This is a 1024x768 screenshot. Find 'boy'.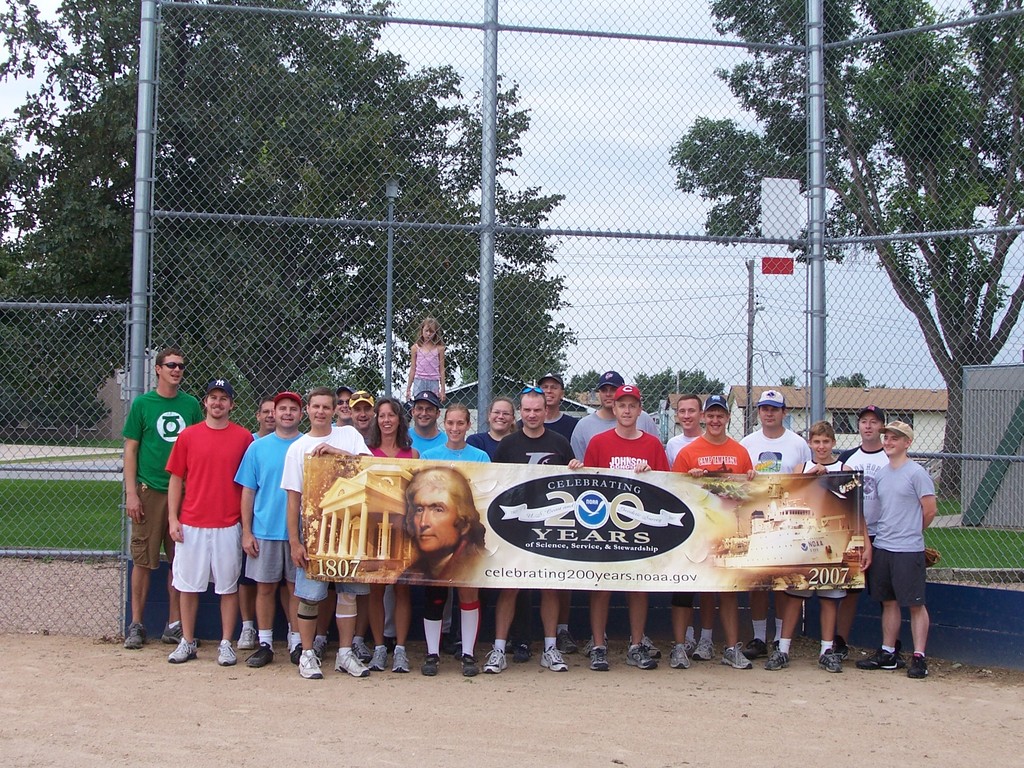
Bounding box: <box>835,404,895,657</box>.
